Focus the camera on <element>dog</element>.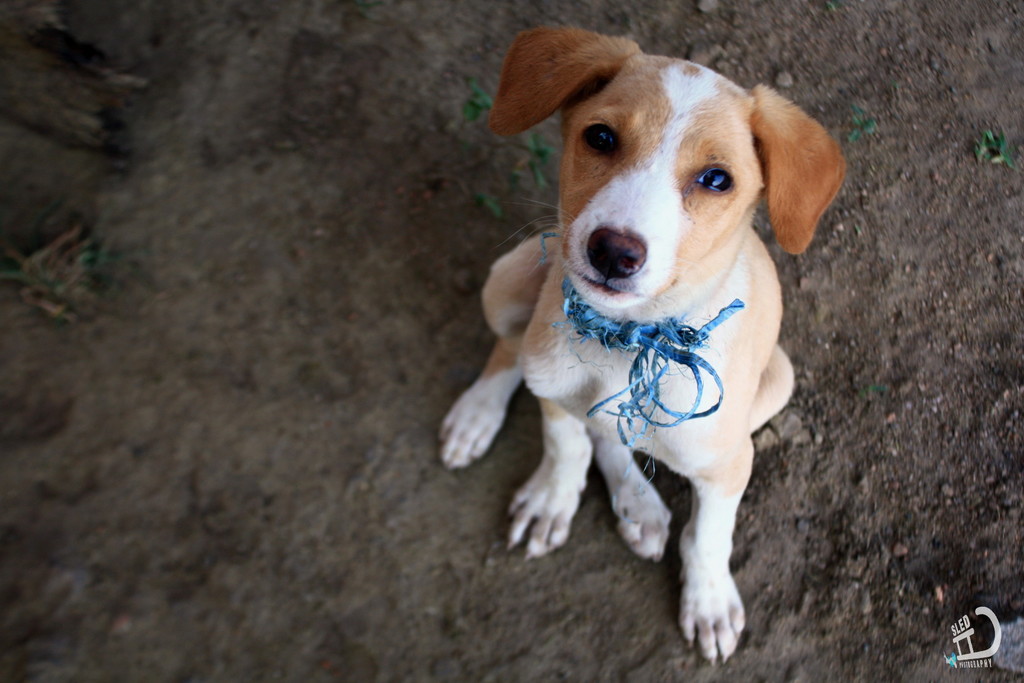
Focus region: rect(438, 26, 849, 667).
